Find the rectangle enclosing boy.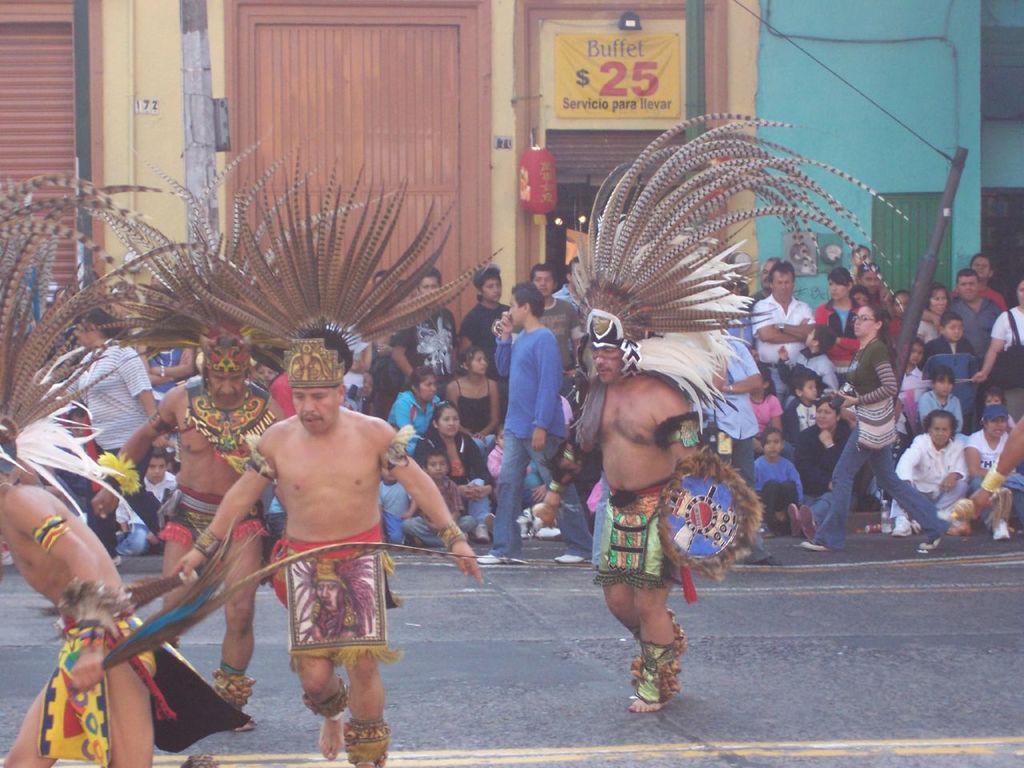
{"x1": 110, "y1": 451, "x2": 190, "y2": 561}.
